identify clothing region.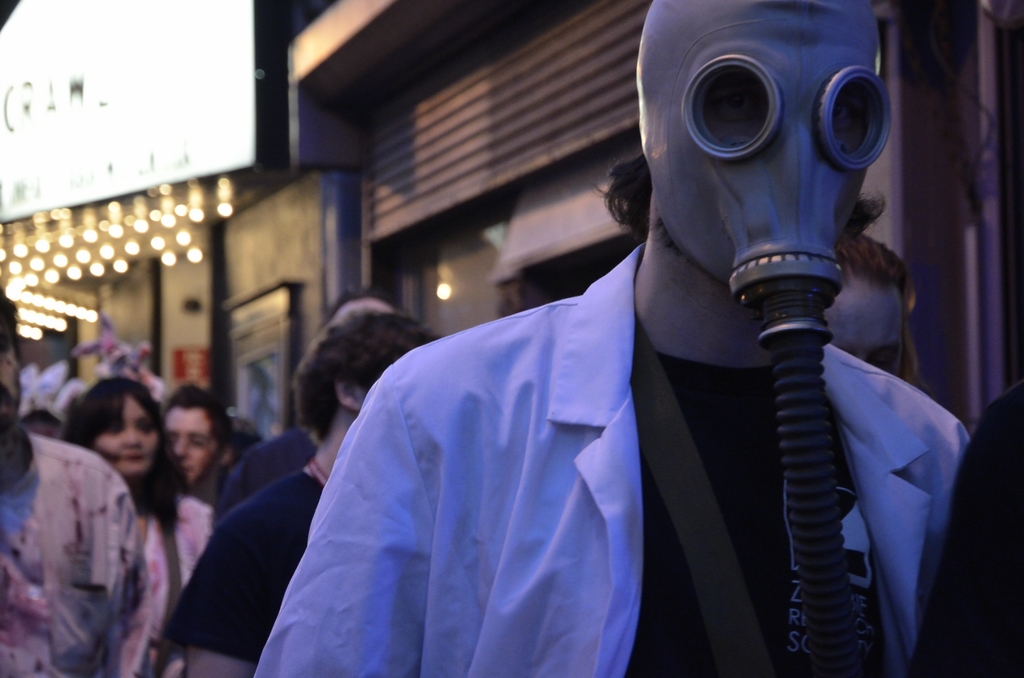
Region: box(163, 463, 326, 659).
